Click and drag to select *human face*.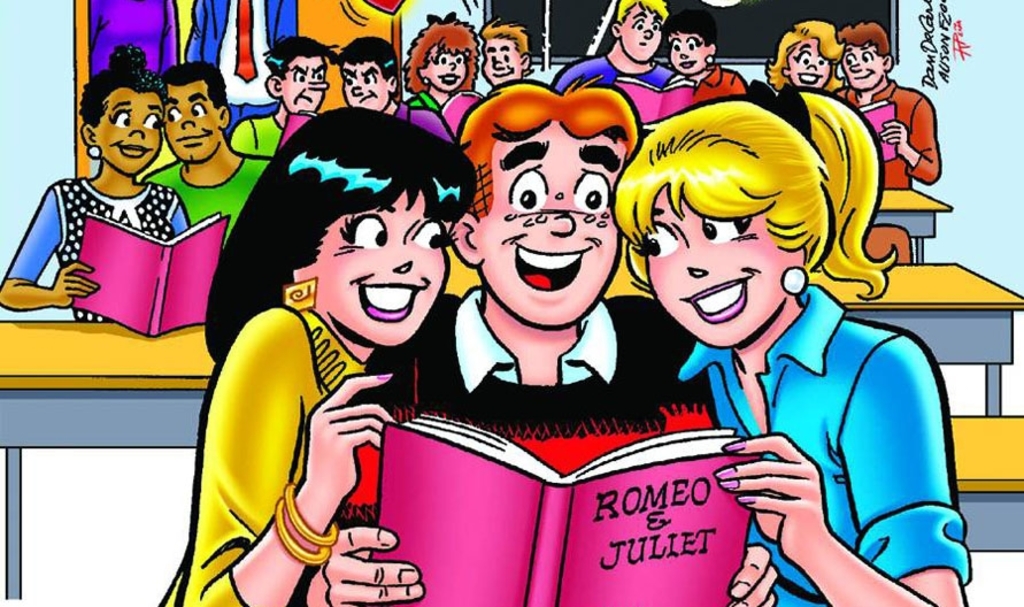
Selection: [647, 186, 796, 349].
